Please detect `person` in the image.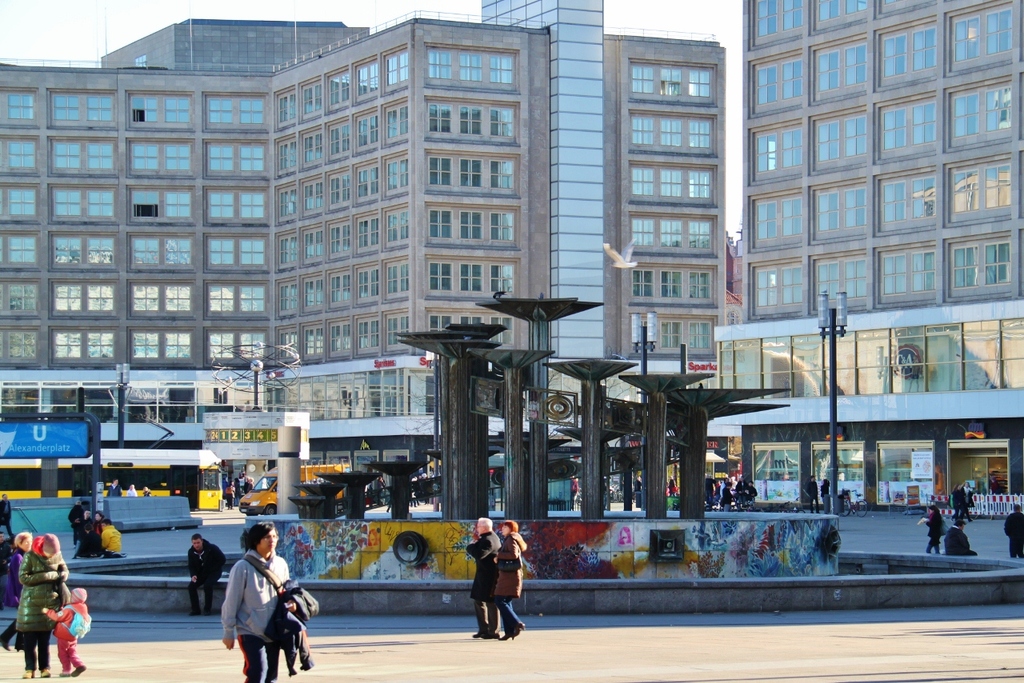
[left=939, top=506, right=980, bottom=554].
